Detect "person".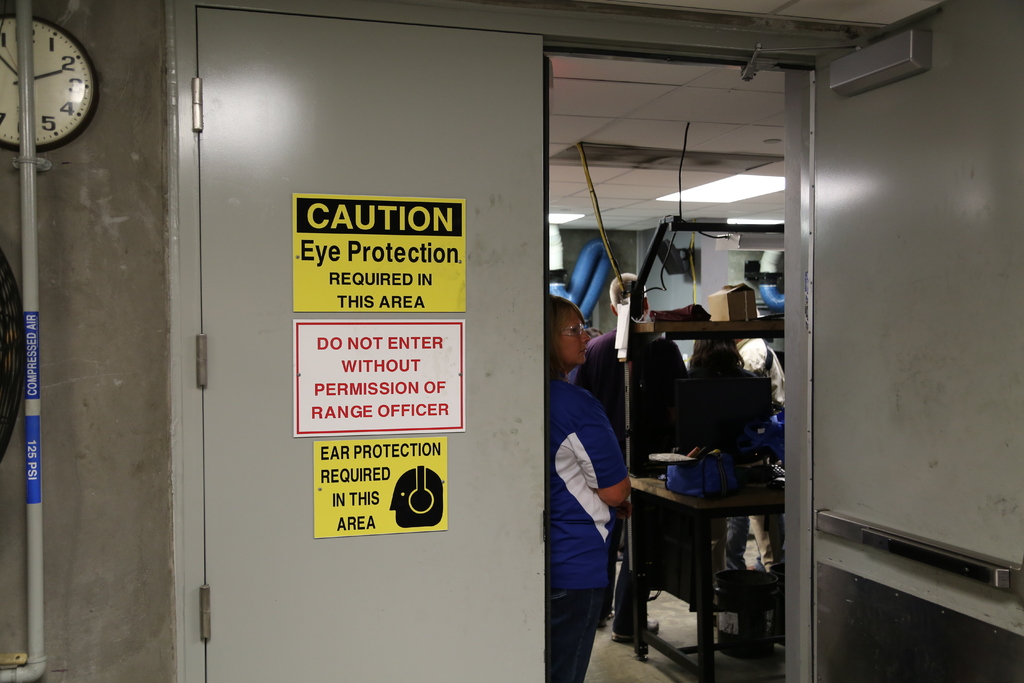
Detected at left=545, top=288, right=635, bottom=680.
